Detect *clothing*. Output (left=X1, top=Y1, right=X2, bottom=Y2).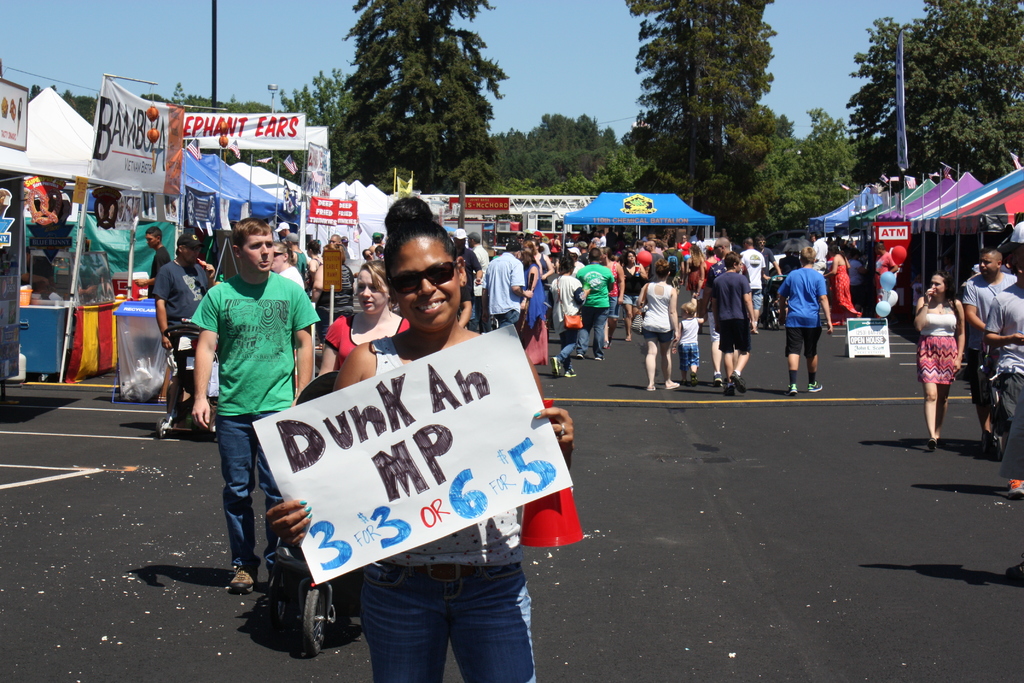
(left=639, top=278, right=671, bottom=341).
